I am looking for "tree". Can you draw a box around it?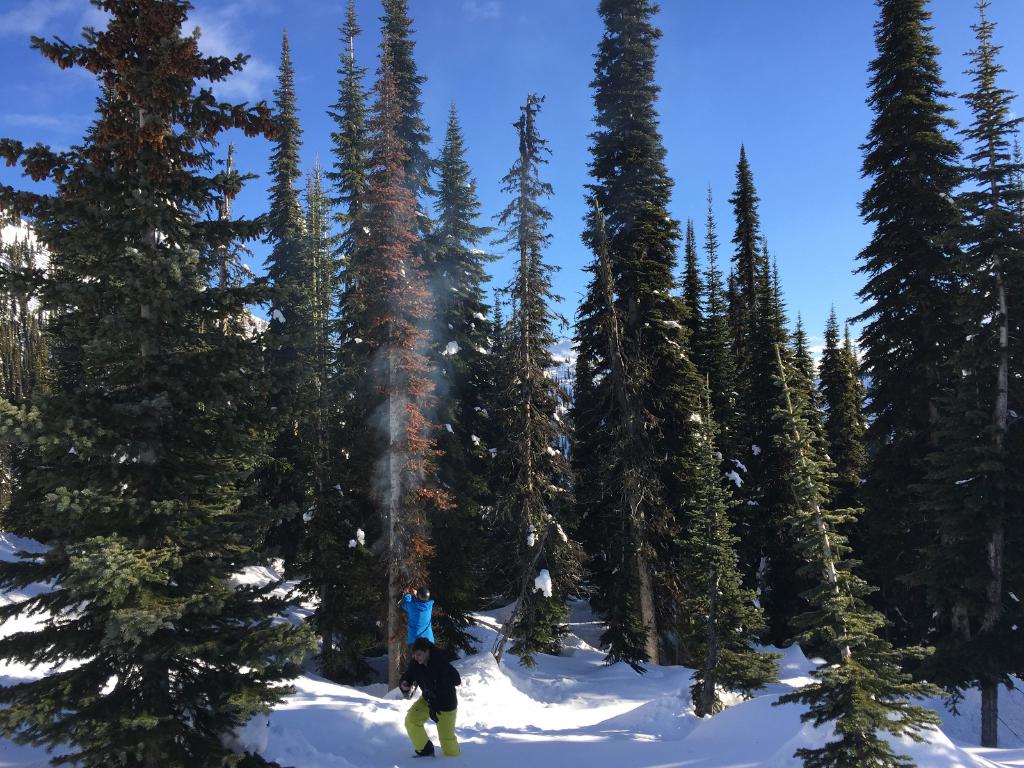
Sure, the bounding box is (left=708, top=195, right=724, bottom=322).
